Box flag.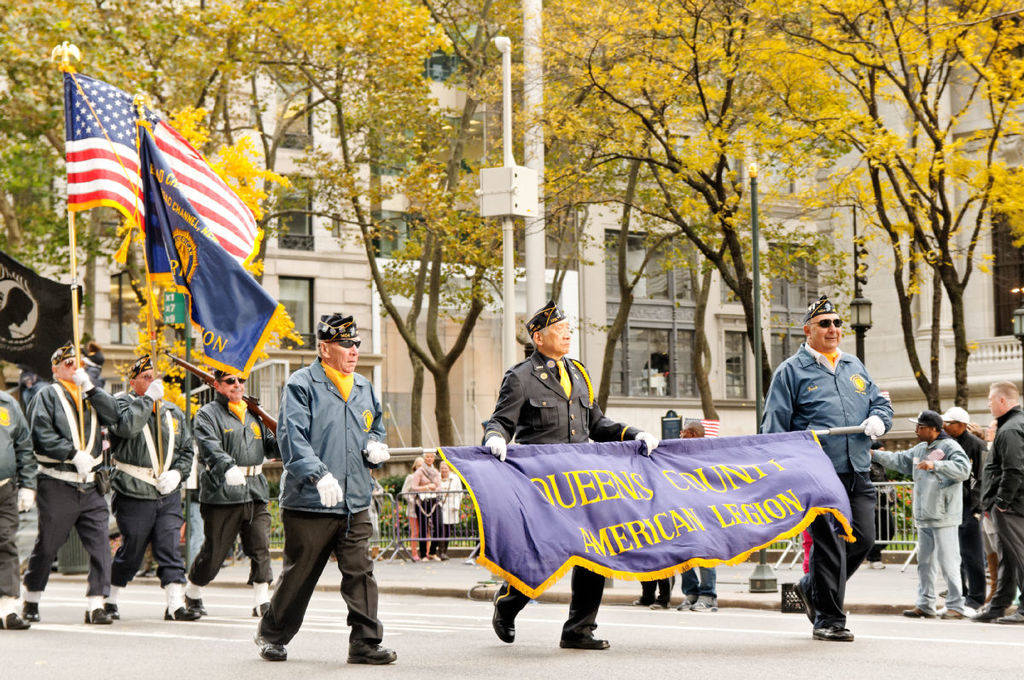
left=149, top=115, right=261, bottom=271.
